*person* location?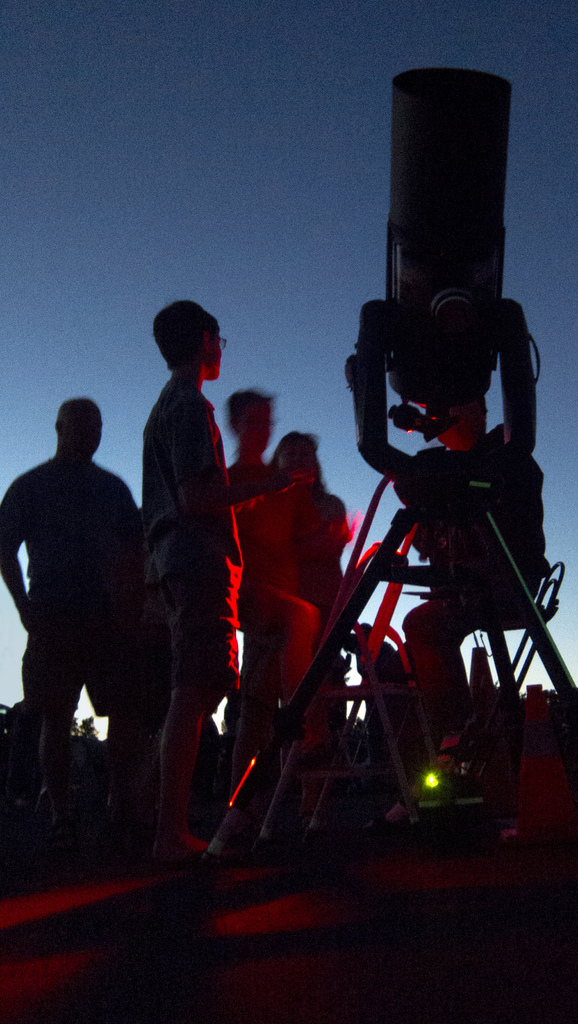
(265, 431, 355, 685)
